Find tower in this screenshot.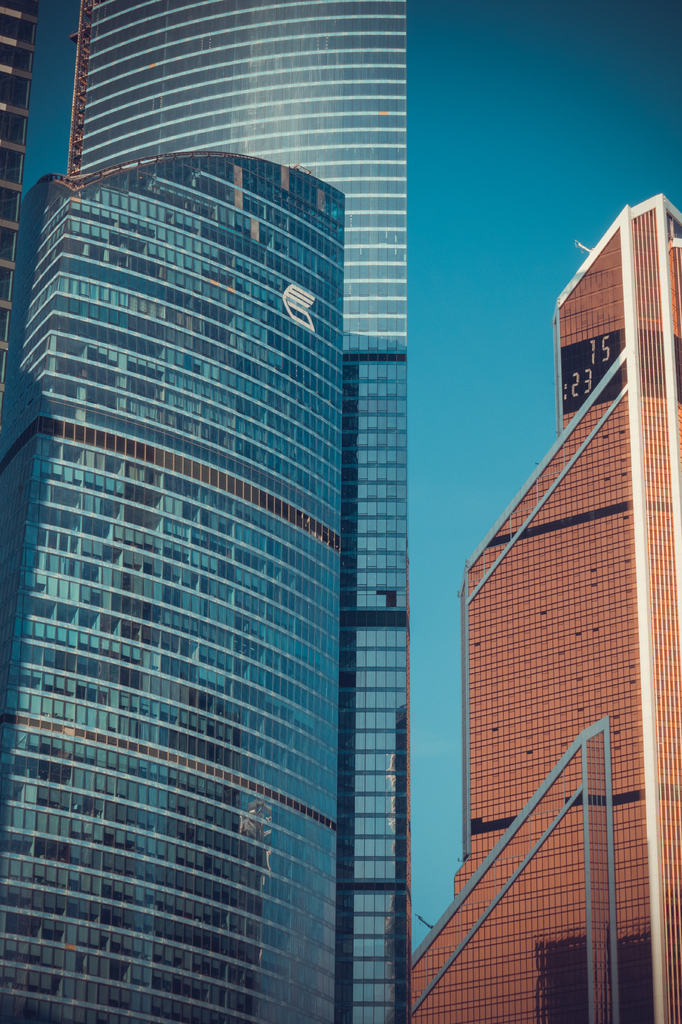
The bounding box for tower is bbox(69, 0, 410, 1023).
